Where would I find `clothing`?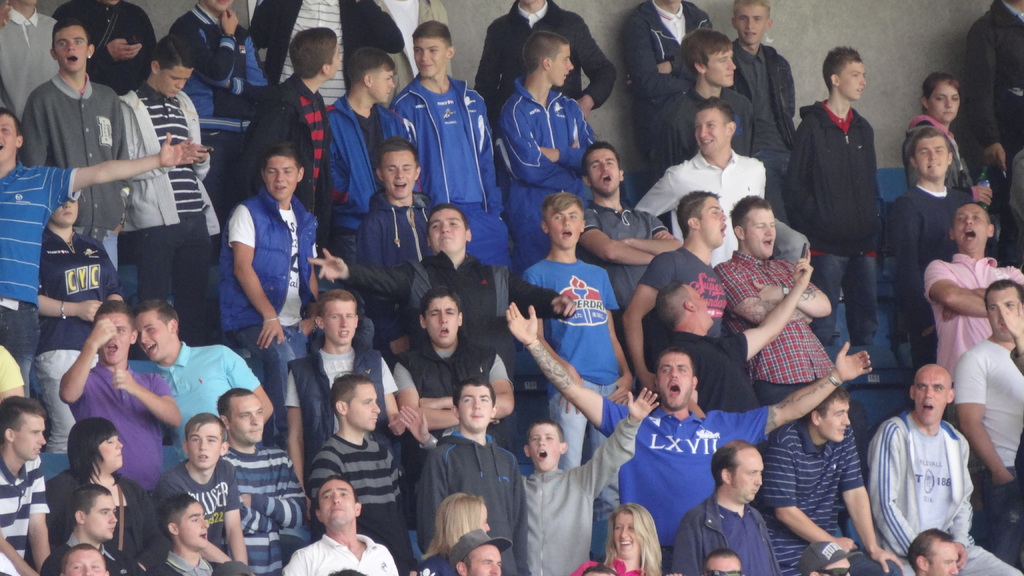
At [468,0,618,133].
